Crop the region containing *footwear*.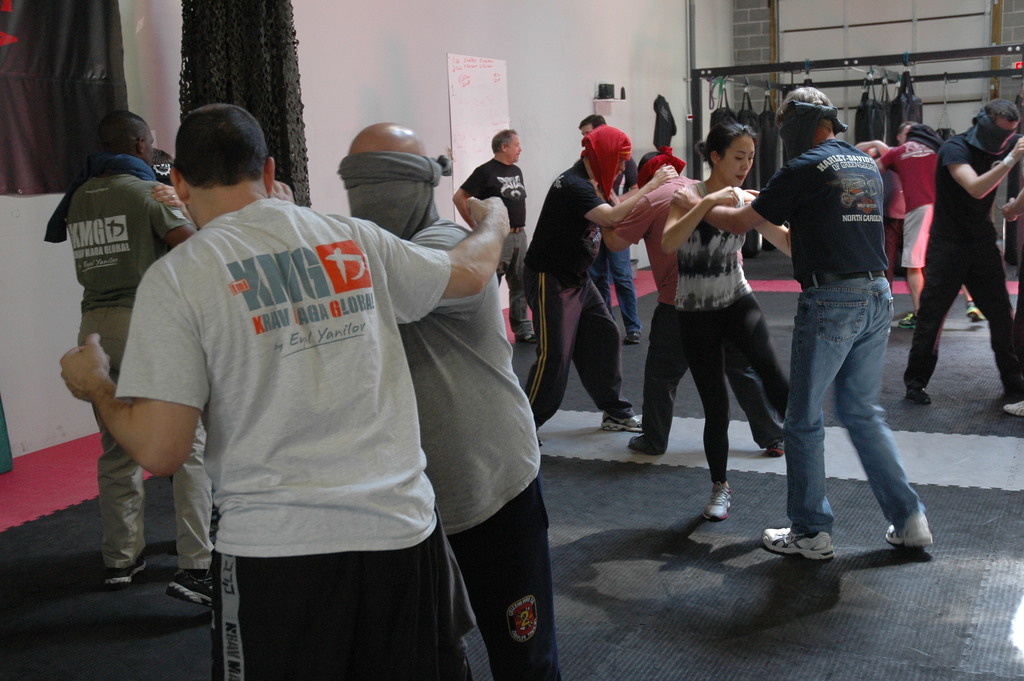
Crop region: crop(767, 438, 783, 457).
